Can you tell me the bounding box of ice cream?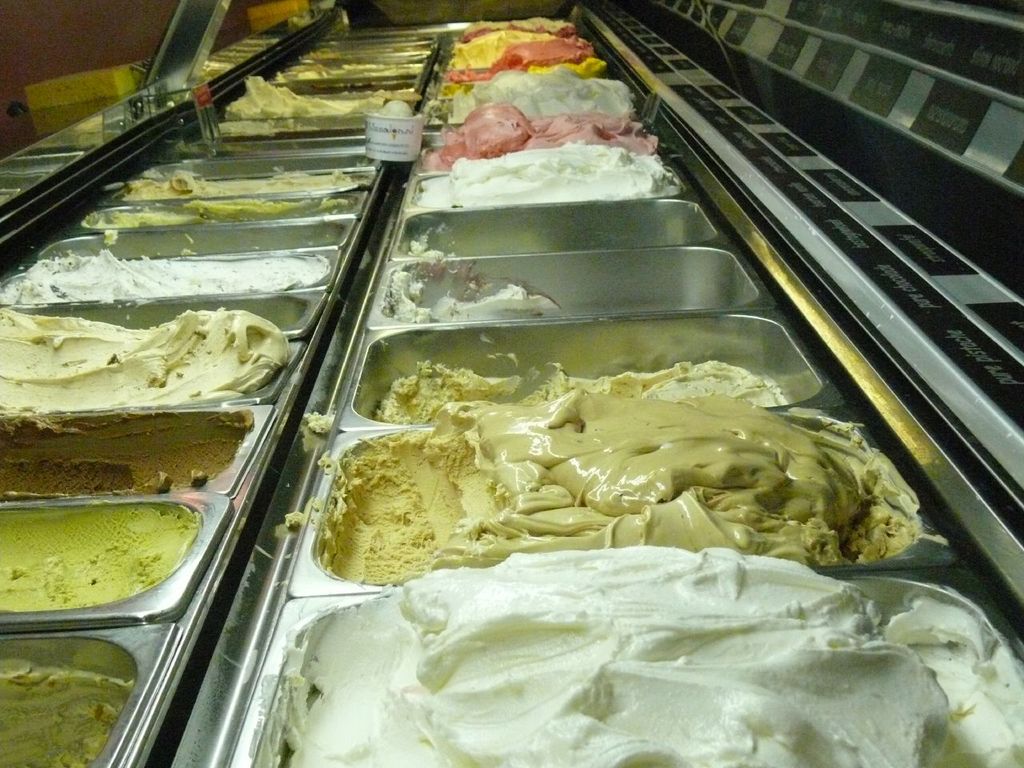
x1=462 y1=21 x2=573 y2=33.
